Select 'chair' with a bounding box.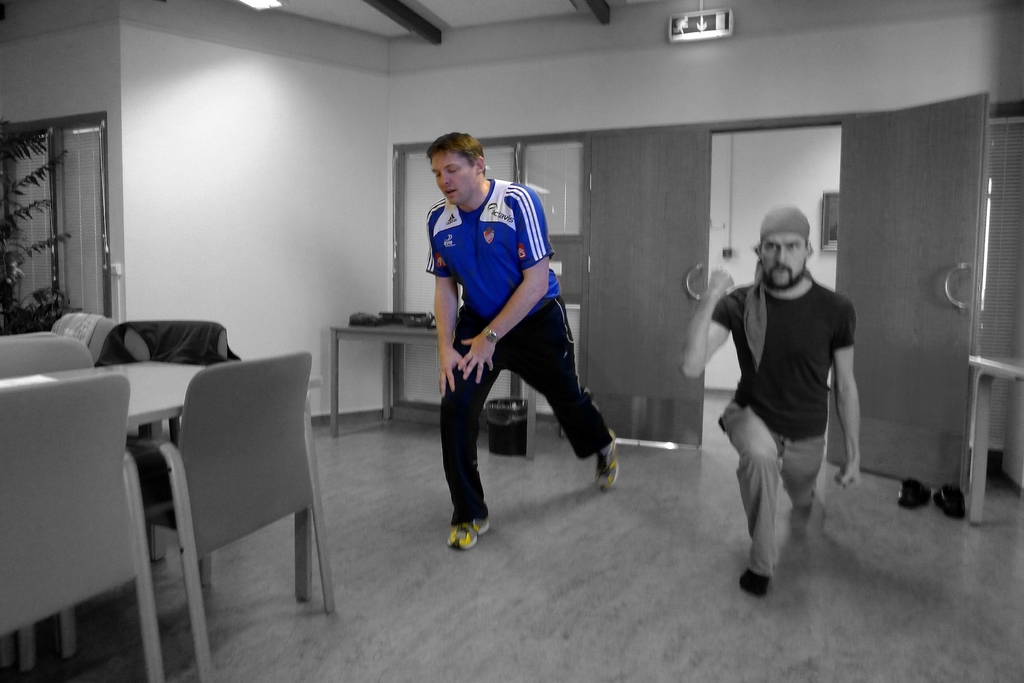
crop(0, 332, 90, 376).
